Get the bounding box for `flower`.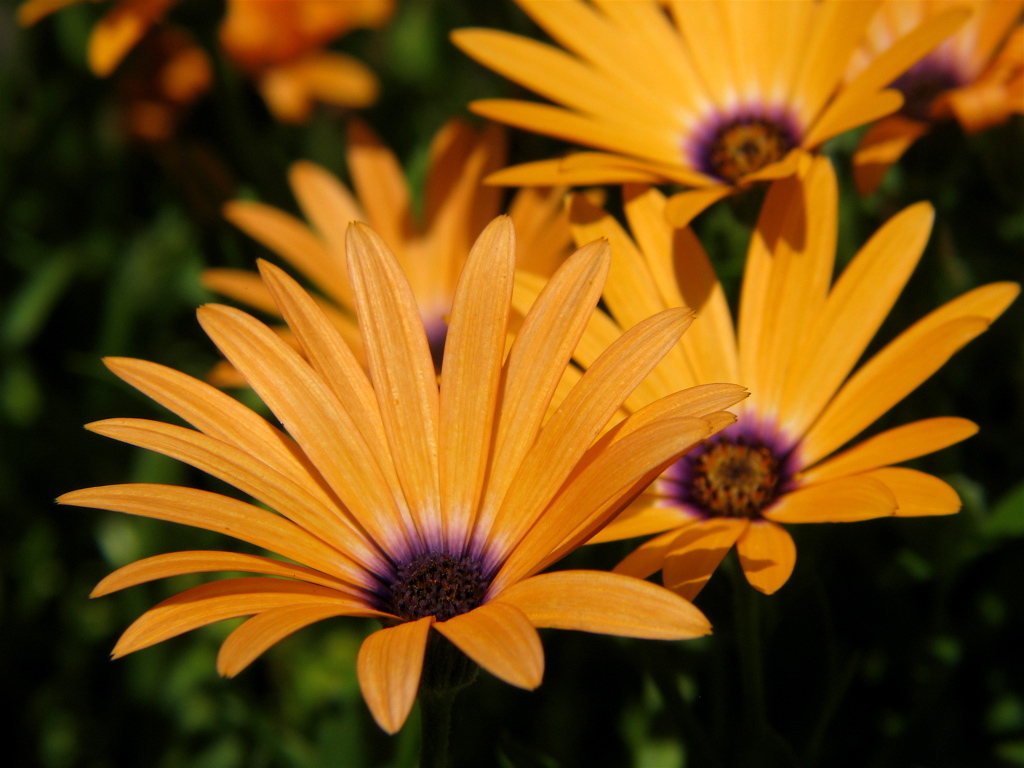
[435,0,935,208].
